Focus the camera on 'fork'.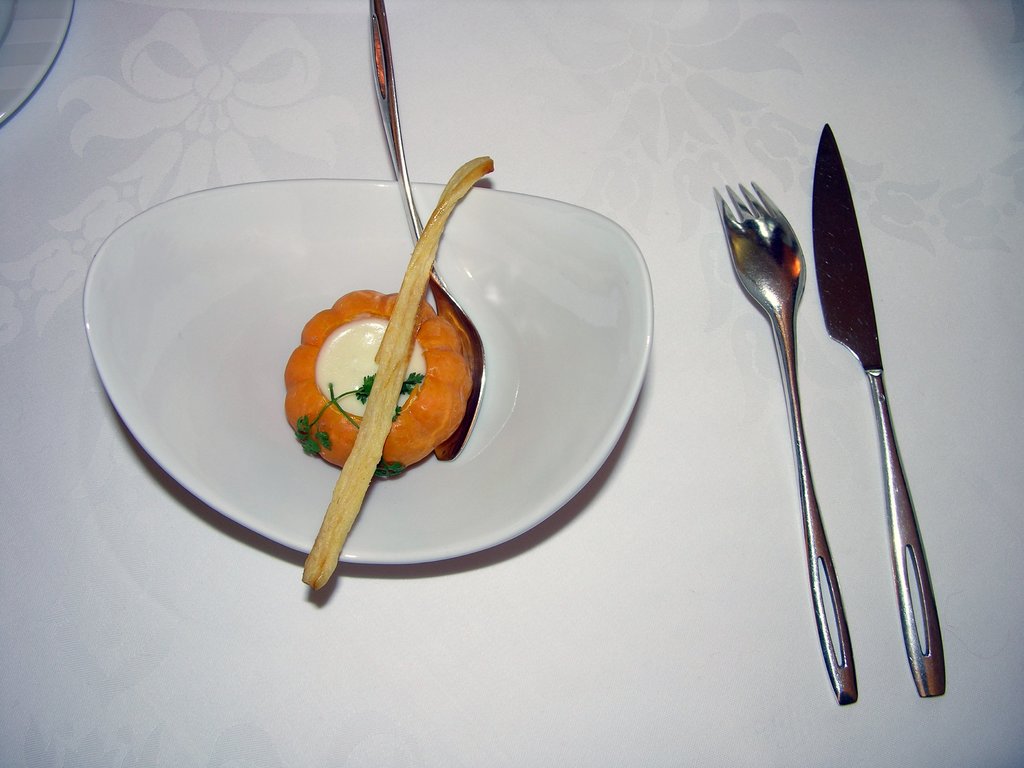
Focus region: bbox(712, 180, 859, 705).
